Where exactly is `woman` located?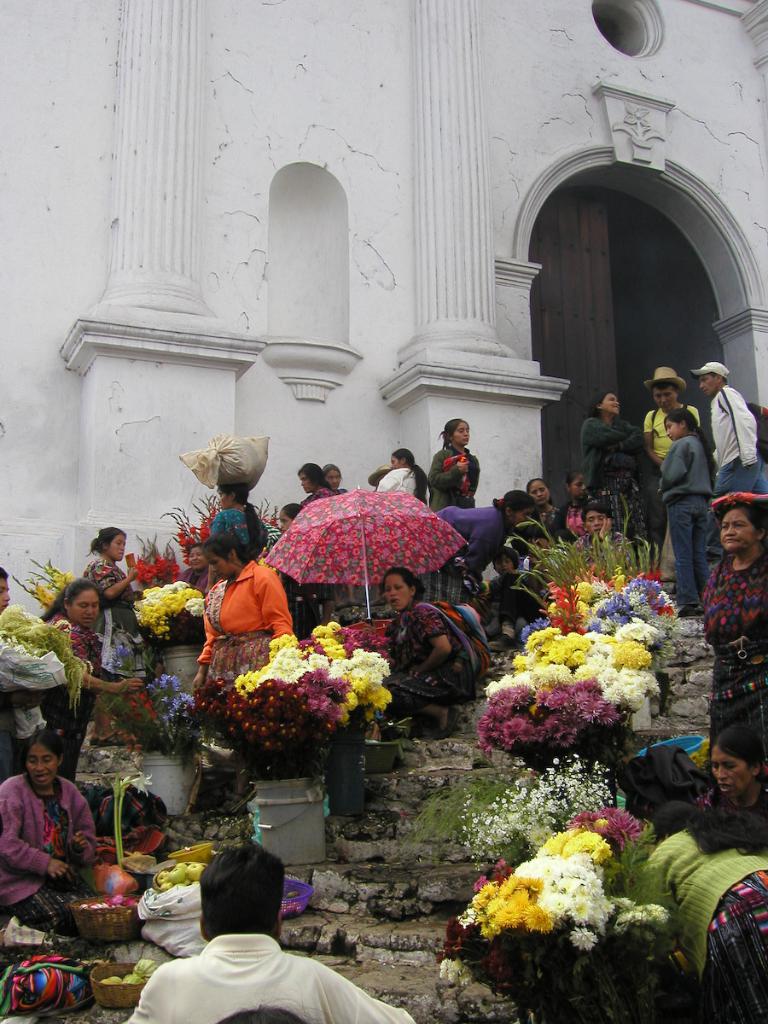
Its bounding box is <bbox>428, 416, 482, 509</bbox>.
